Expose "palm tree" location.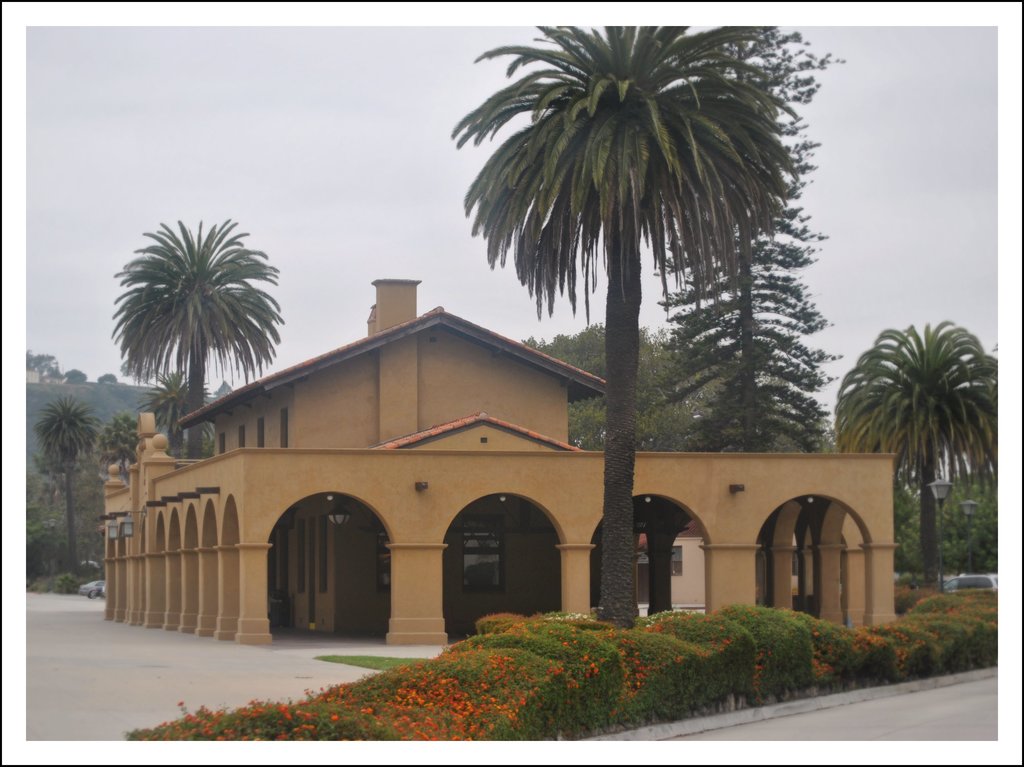
Exposed at left=104, top=216, right=269, bottom=414.
